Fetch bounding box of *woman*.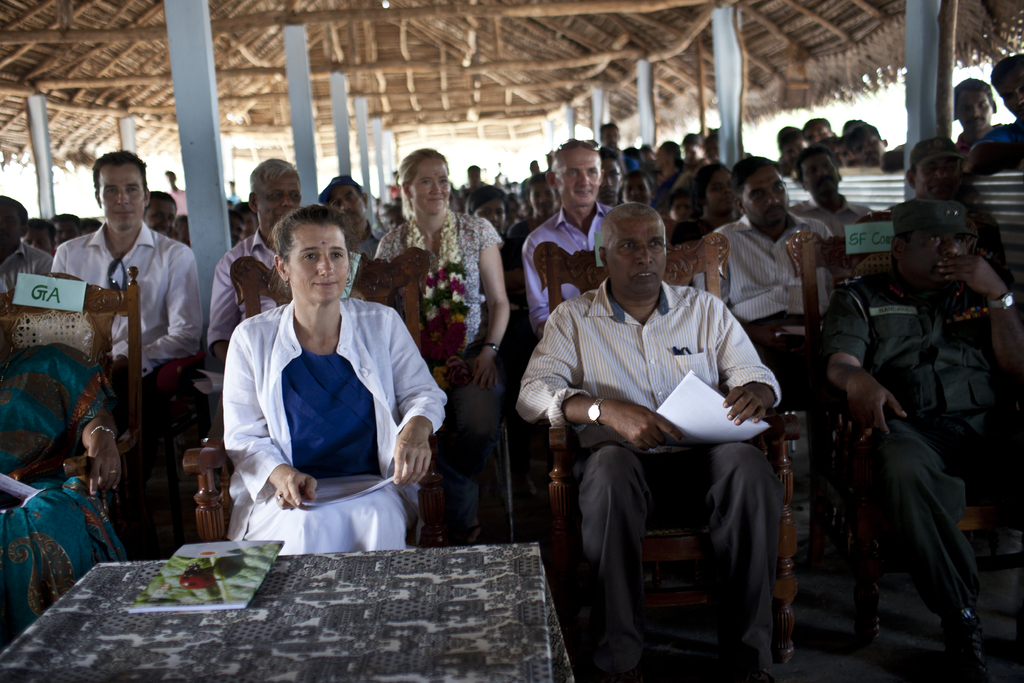
Bbox: detection(375, 142, 507, 539).
